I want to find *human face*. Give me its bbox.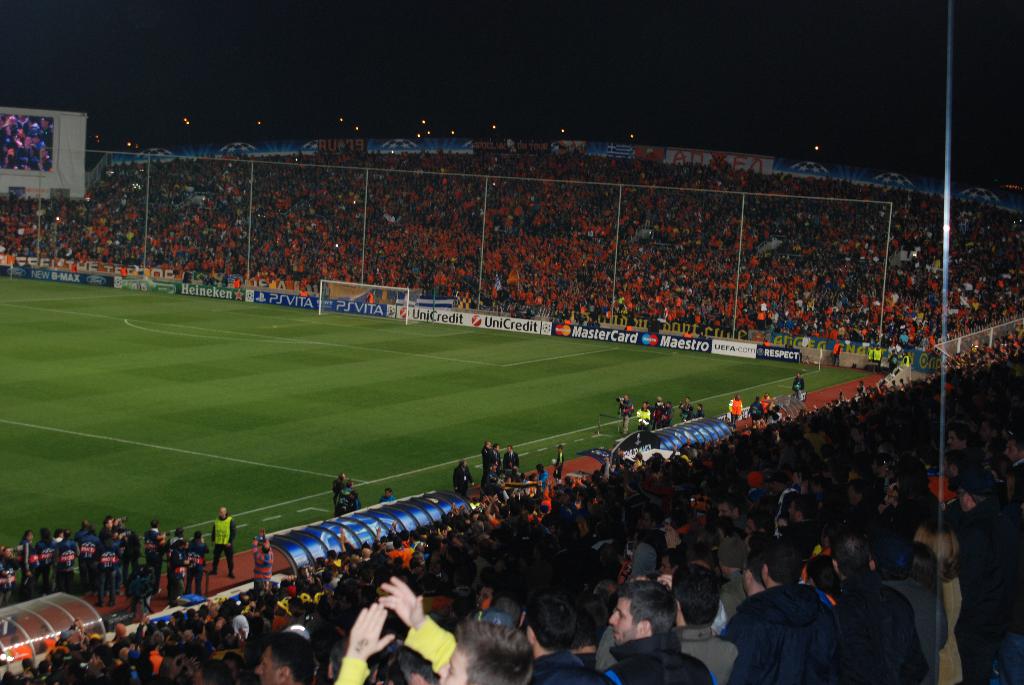
rect(6, 549, 9, 552).
